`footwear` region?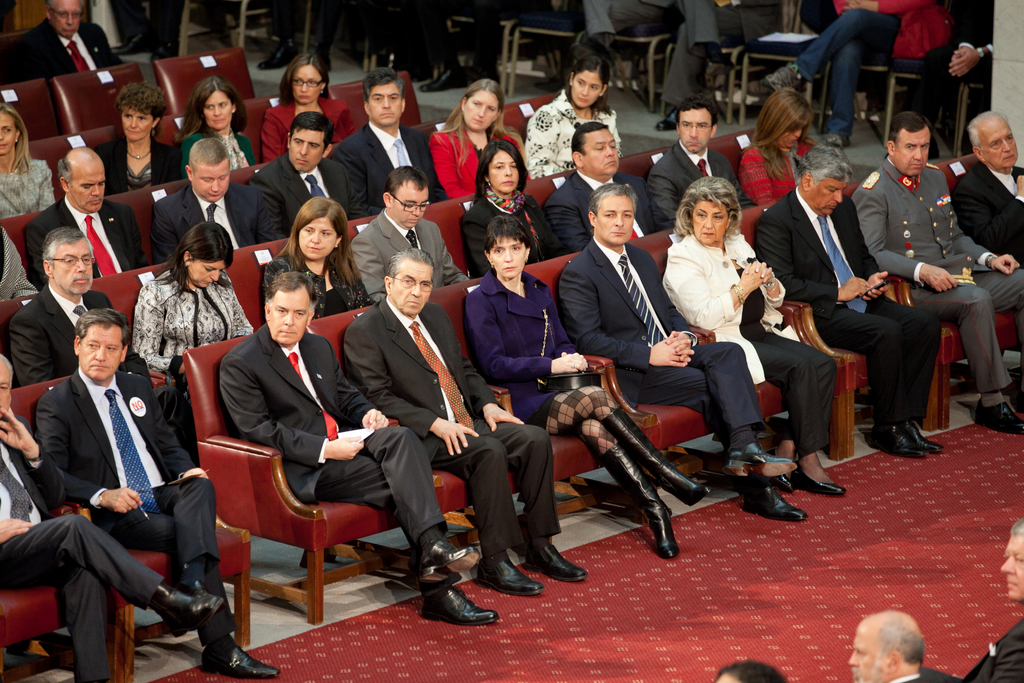
detection(418, 64, 464, 90)
